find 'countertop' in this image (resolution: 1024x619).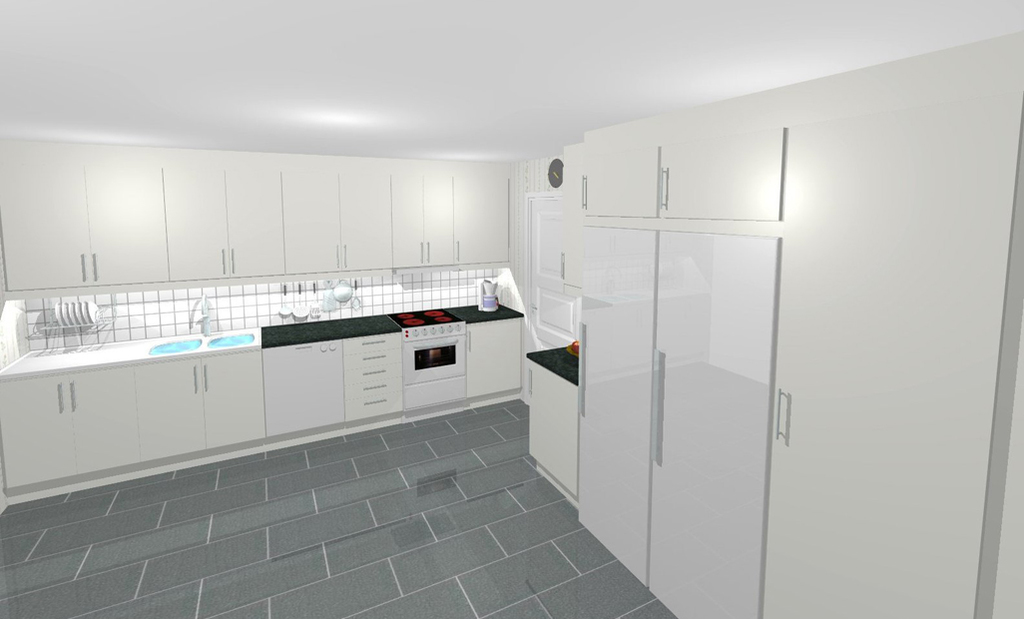
crop(526, 348, 580, 385).
